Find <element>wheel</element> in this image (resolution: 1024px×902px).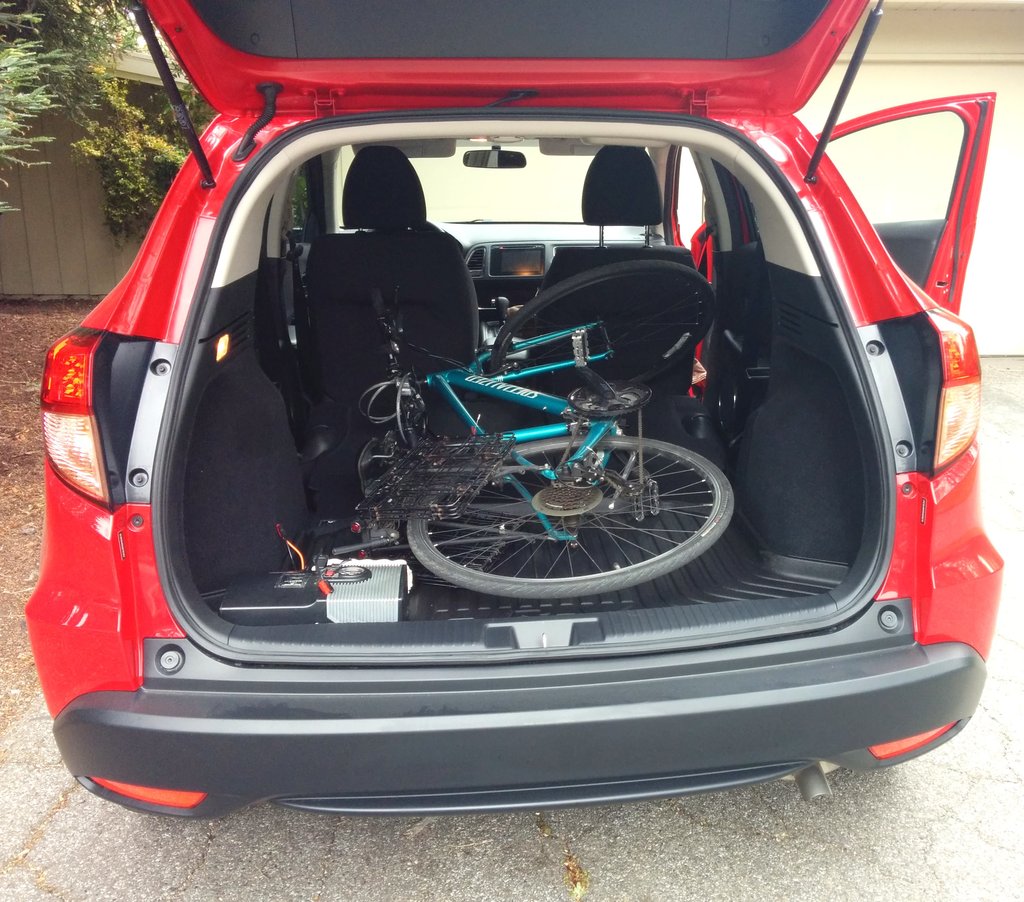
detection(486, 257, 719, 384).
